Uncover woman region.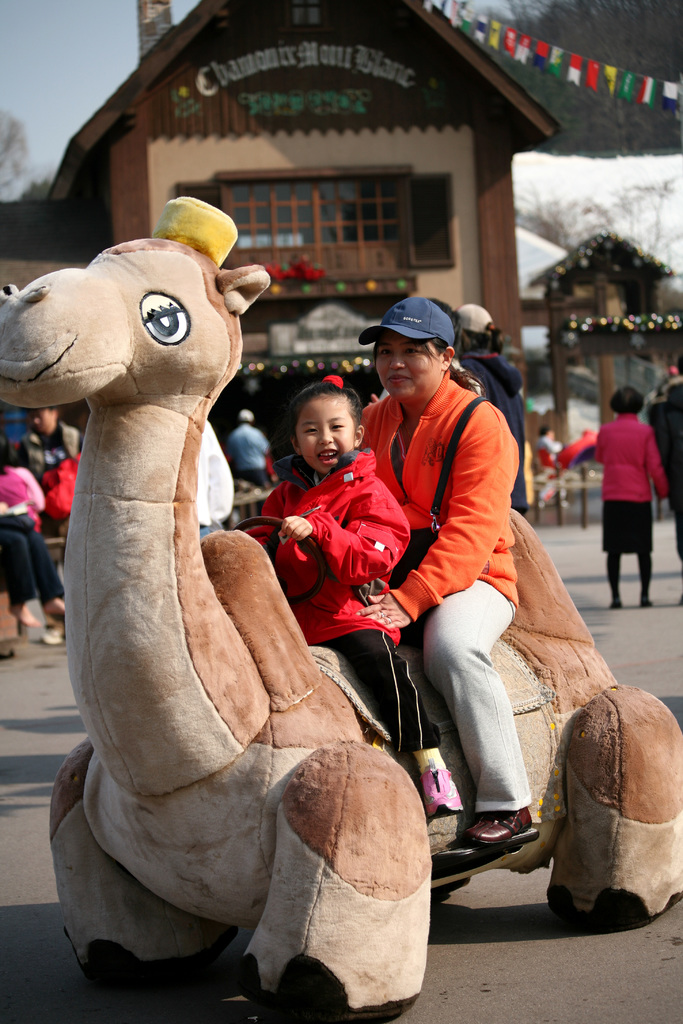
Uncovered: [x1=373, y1=339, x2=580, y2=923].
